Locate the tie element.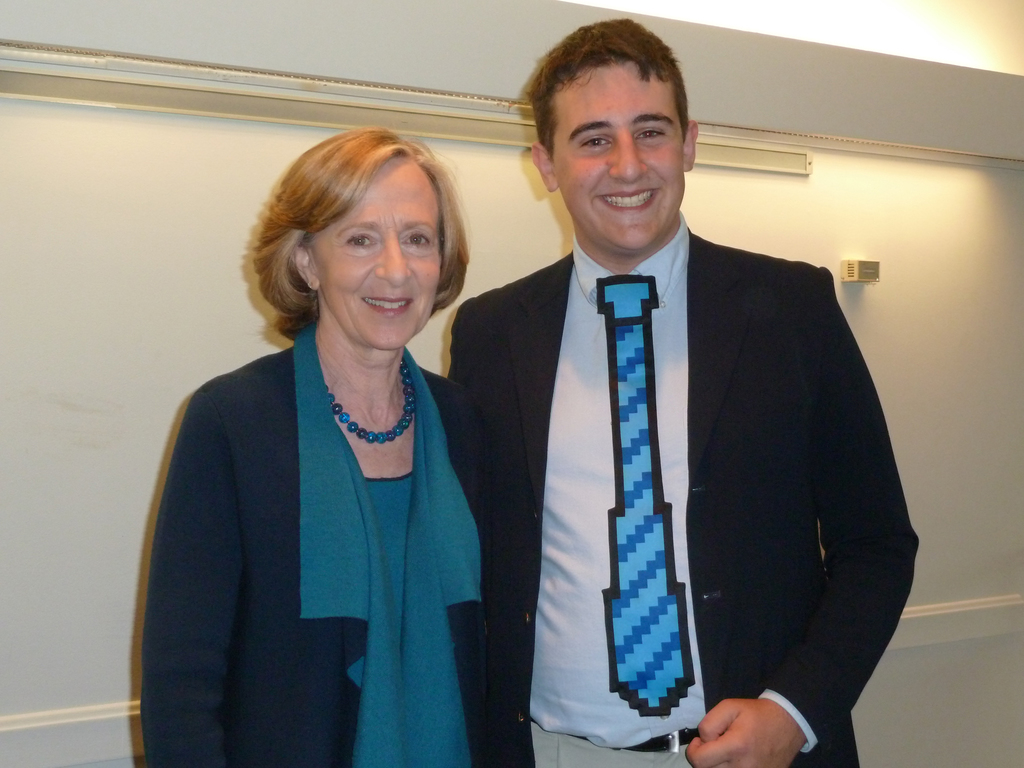
Element bbox: [x1=590, y1=278, x2=700, y2=717].
